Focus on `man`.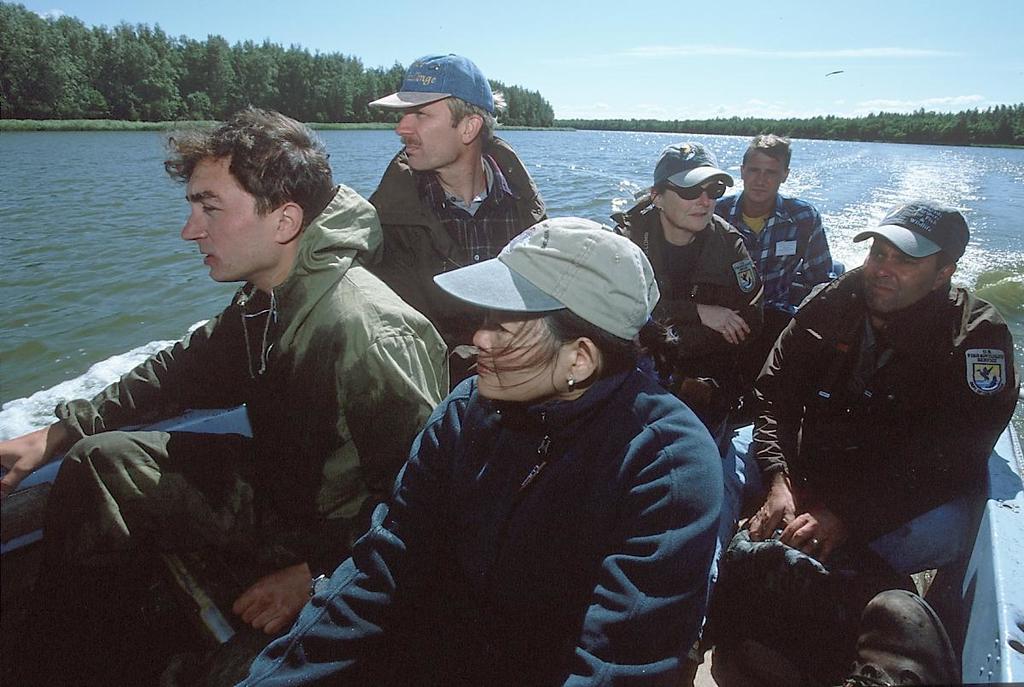
Focused at 717/197/1021/584.
